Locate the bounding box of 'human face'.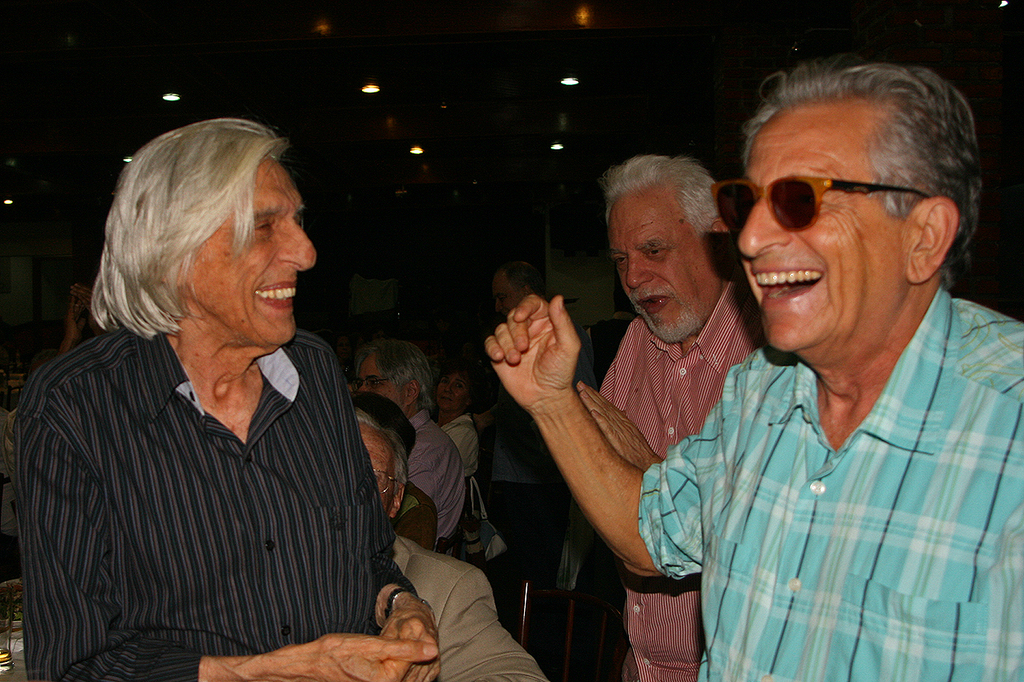
Bounding box: 742/95/920/351.
